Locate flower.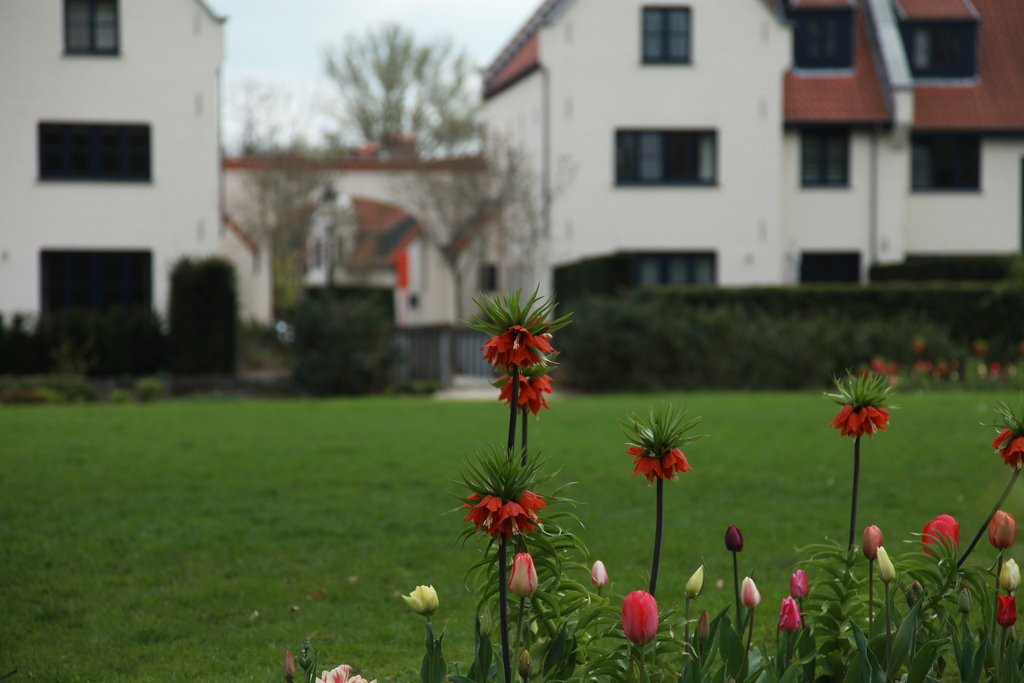
Bounding box: <region>508, 548, 538, 598</region>.
